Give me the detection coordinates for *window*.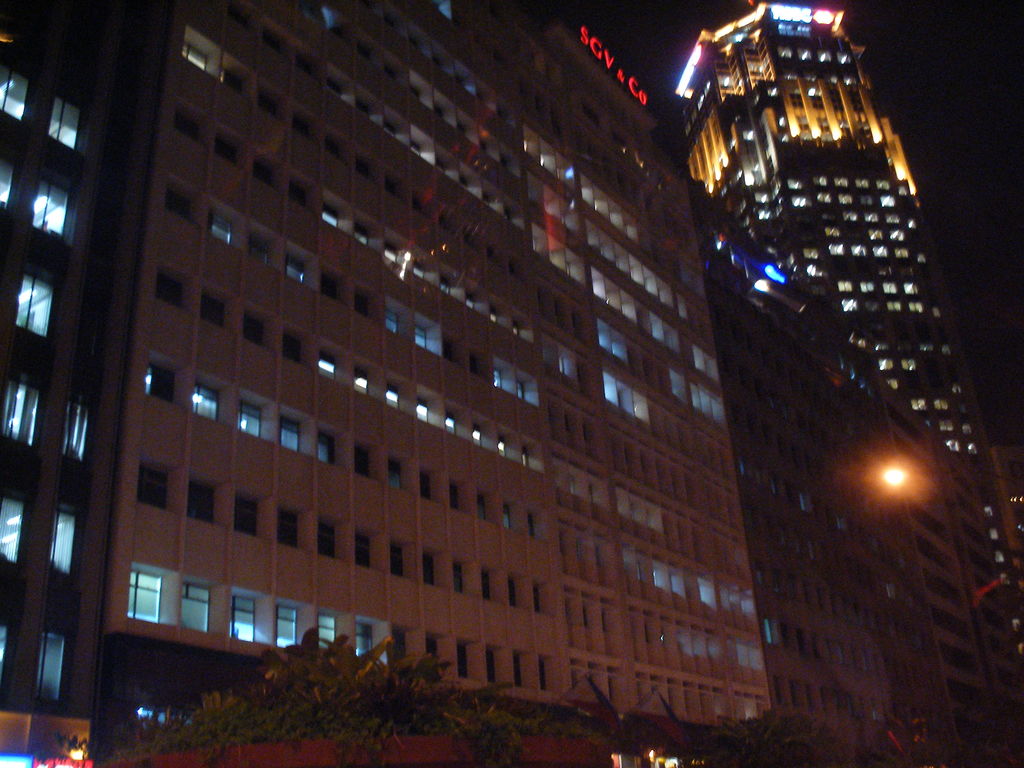
crop(138, 464, 170, 511).
